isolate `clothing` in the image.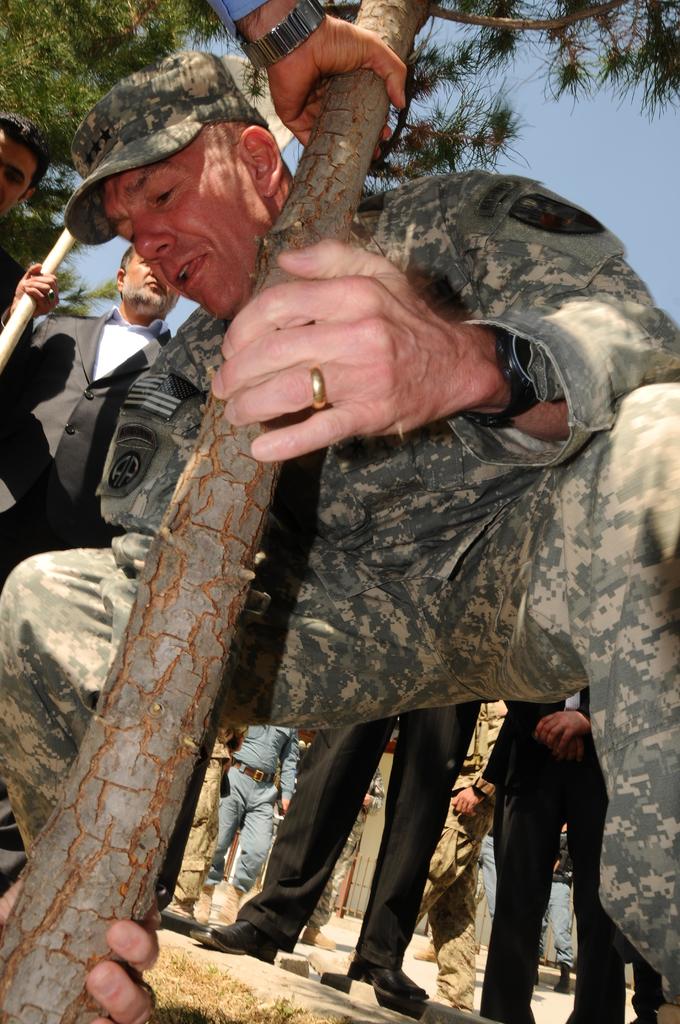
Isolated region: [x1=0, y1=169, x2=679, y2=913].
